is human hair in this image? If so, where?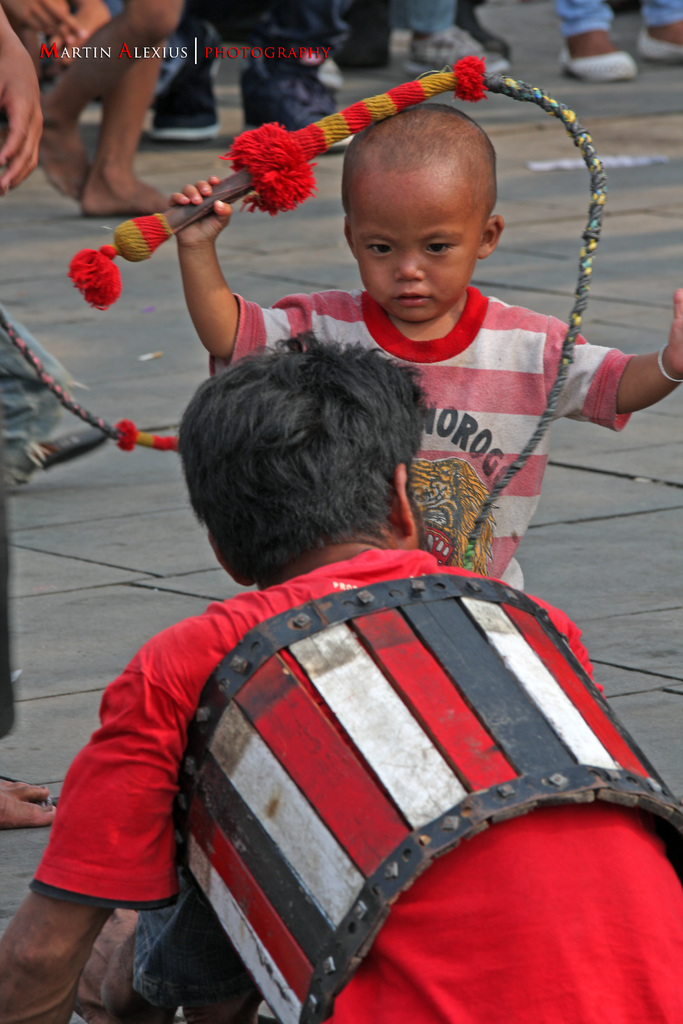
Yes, at select_region(183, 310, 420, 592).
